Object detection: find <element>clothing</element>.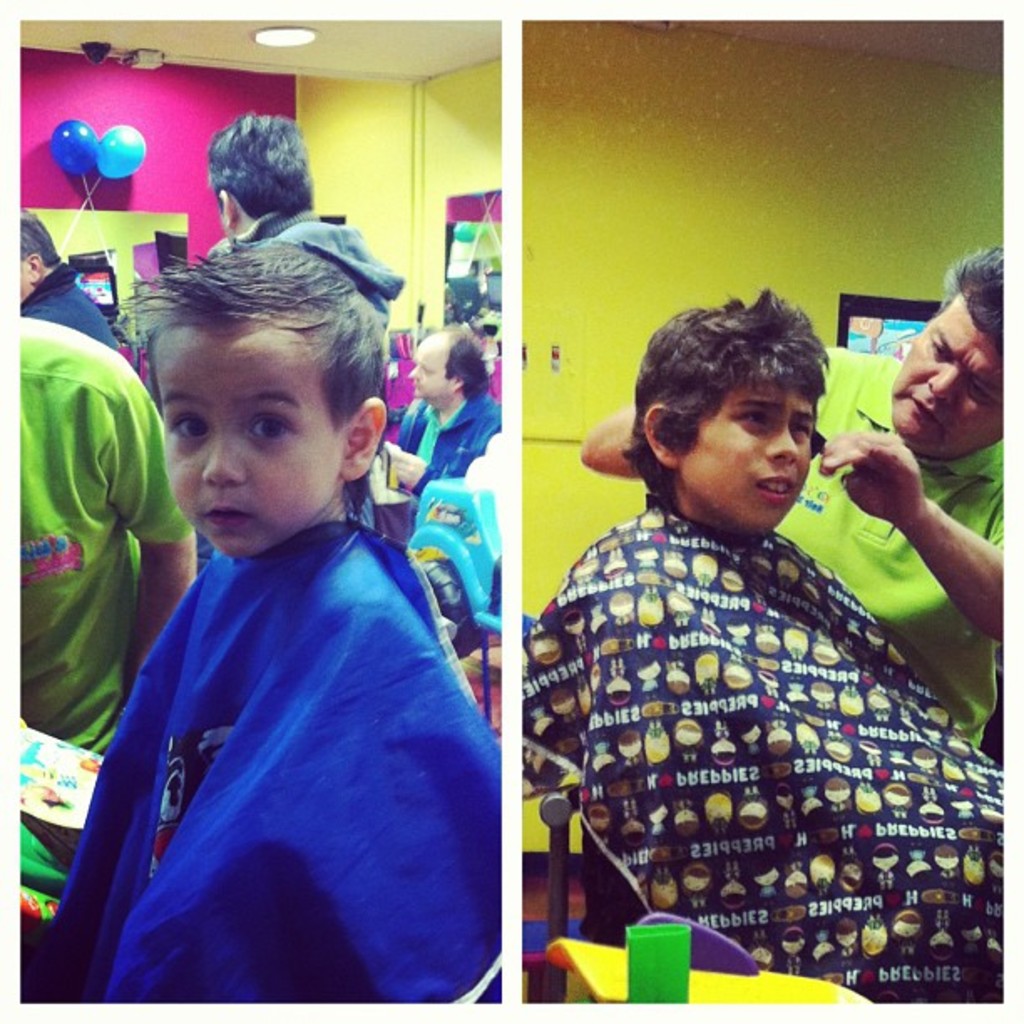
l=397, t=393, r=510, b=561.
